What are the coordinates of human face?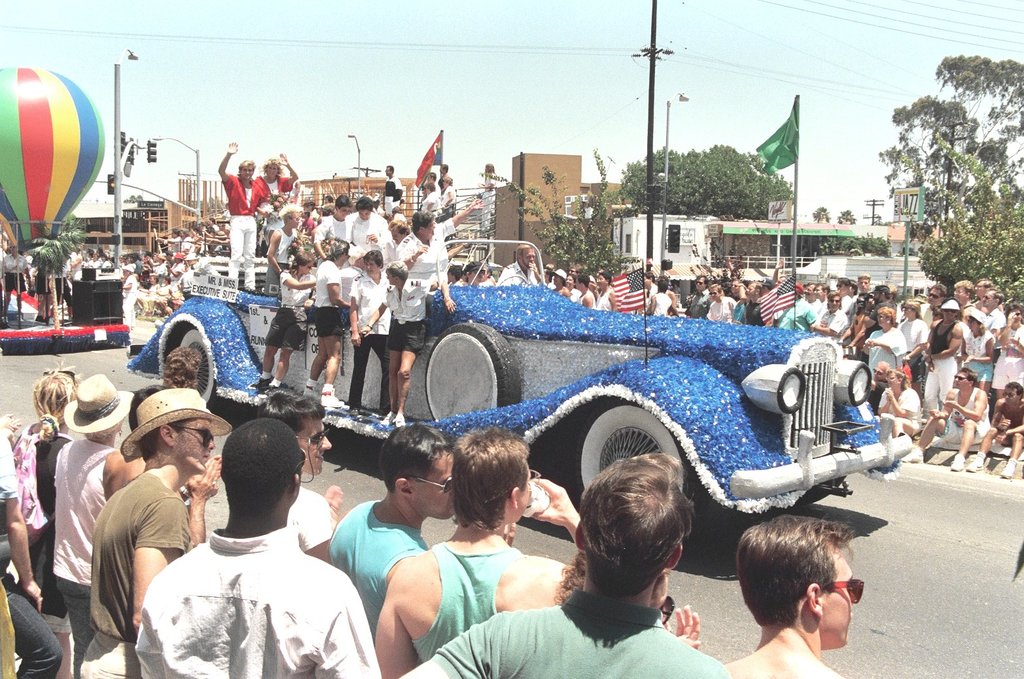
detection(357, 202, 370, 218).
